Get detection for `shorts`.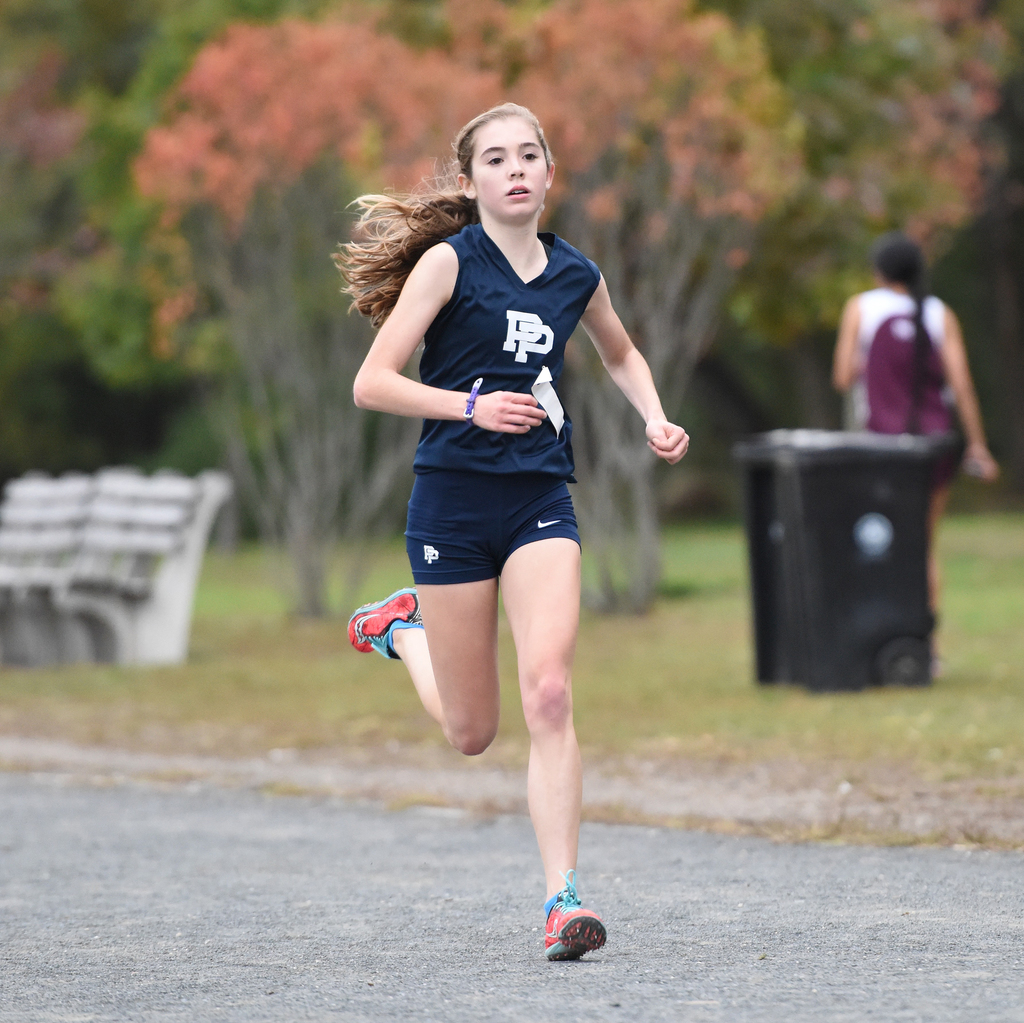
Detection: locate(401, 470, 582, 583).
